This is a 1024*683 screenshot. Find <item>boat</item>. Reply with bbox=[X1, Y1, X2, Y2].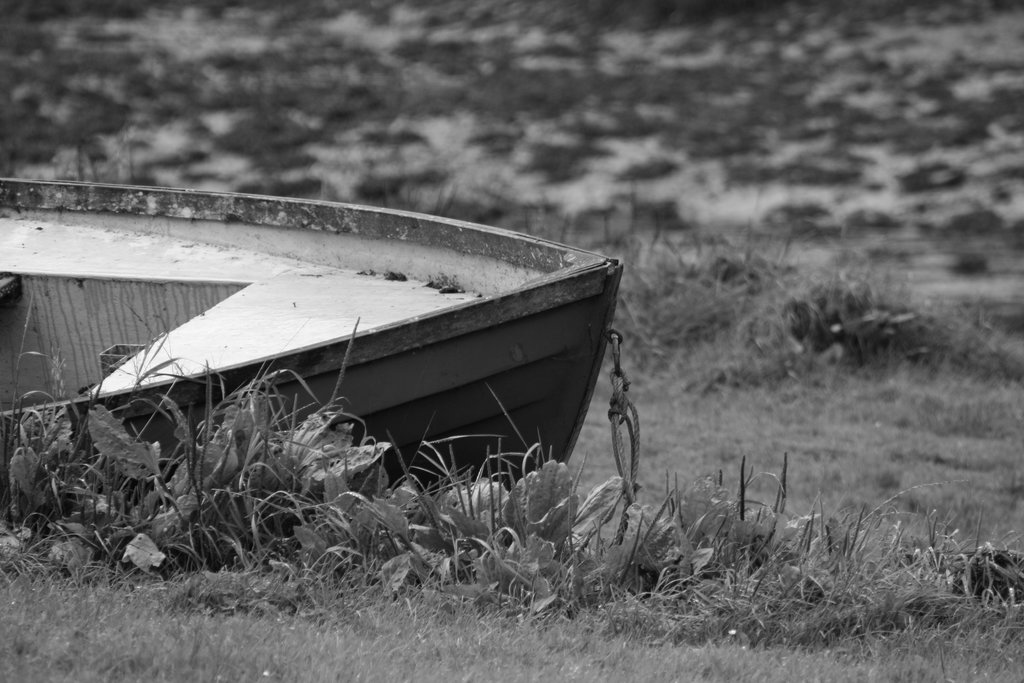
bbox=[40, 172, 699, 490].
